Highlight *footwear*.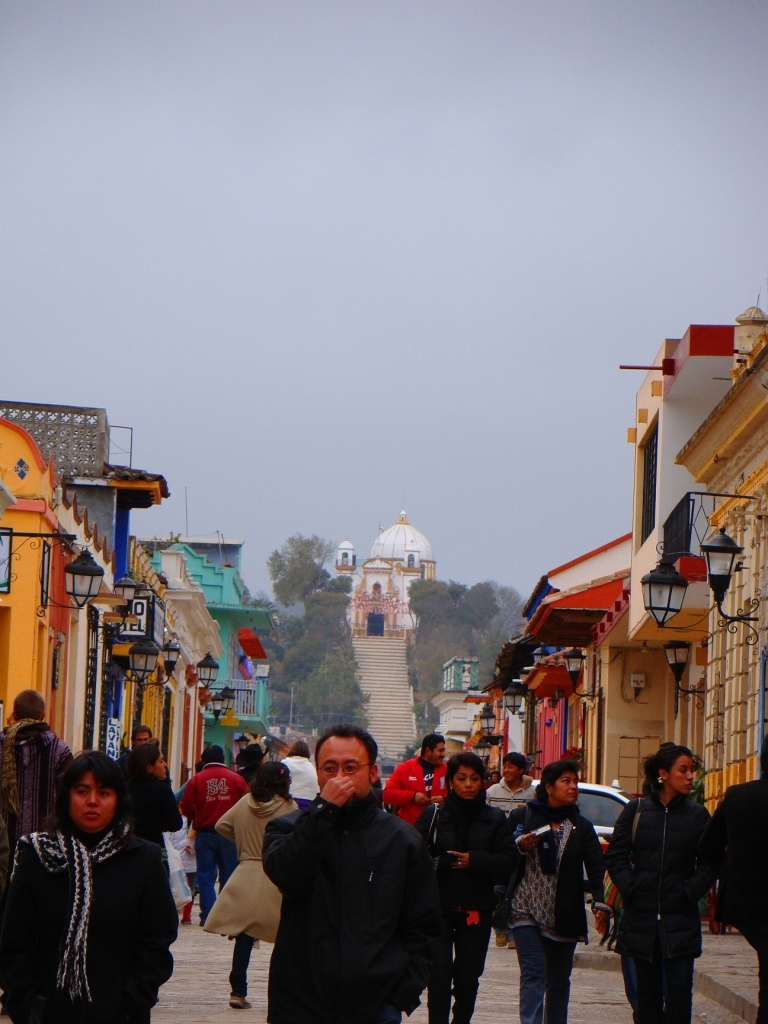
Highlighted region: 495/935/507/946.
